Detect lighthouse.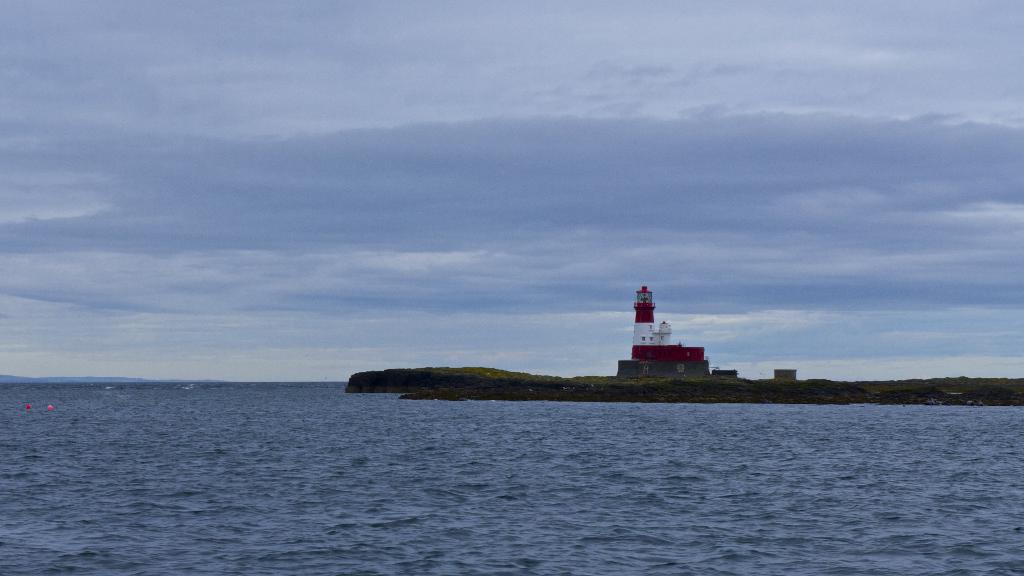
Detected at l=602, t=285, r=721, b=387.
